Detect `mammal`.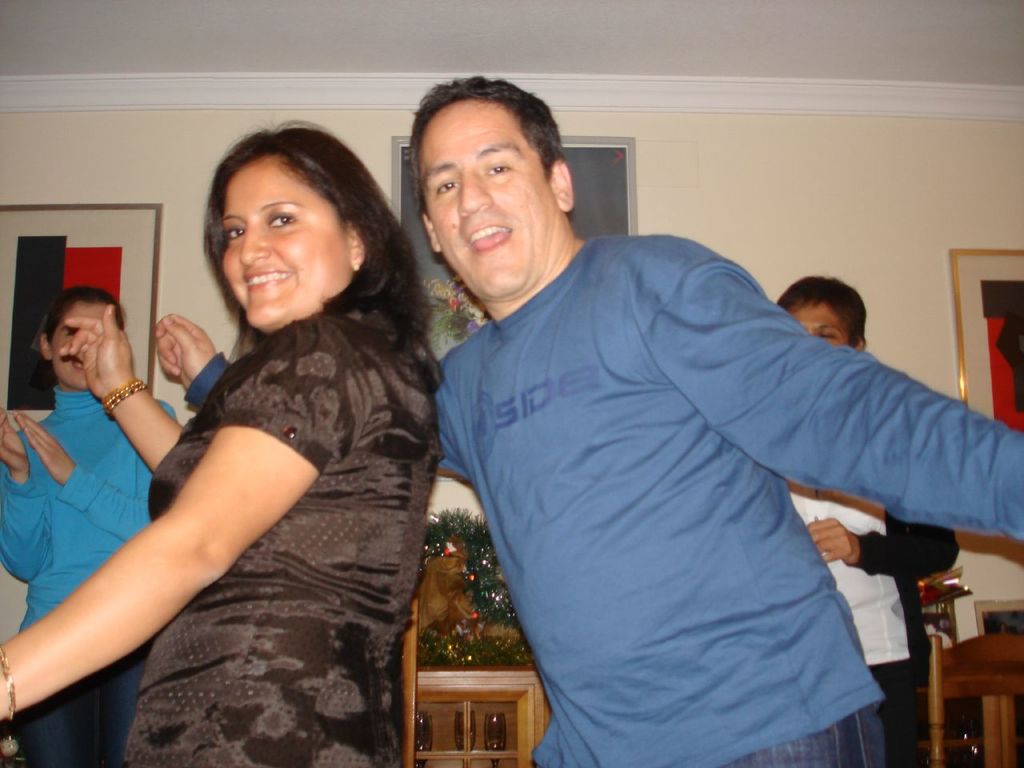
Detected at locate(0, 282, 178, 767).
